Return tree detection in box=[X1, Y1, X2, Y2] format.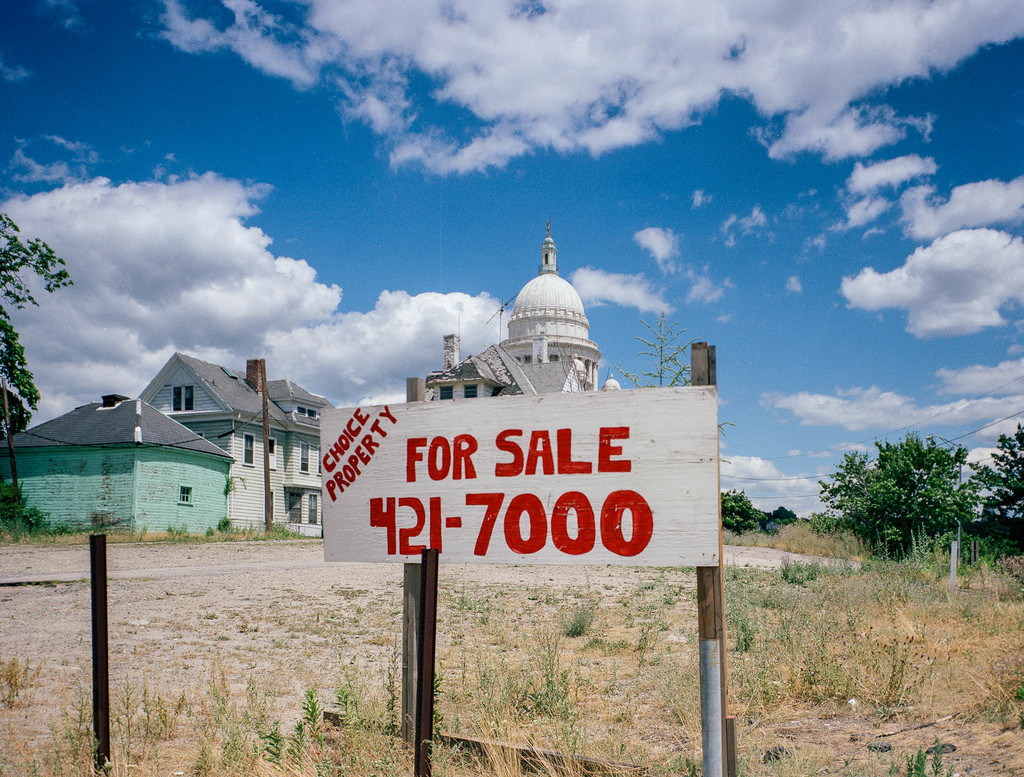
box=[950, 412, 1023, 556].
